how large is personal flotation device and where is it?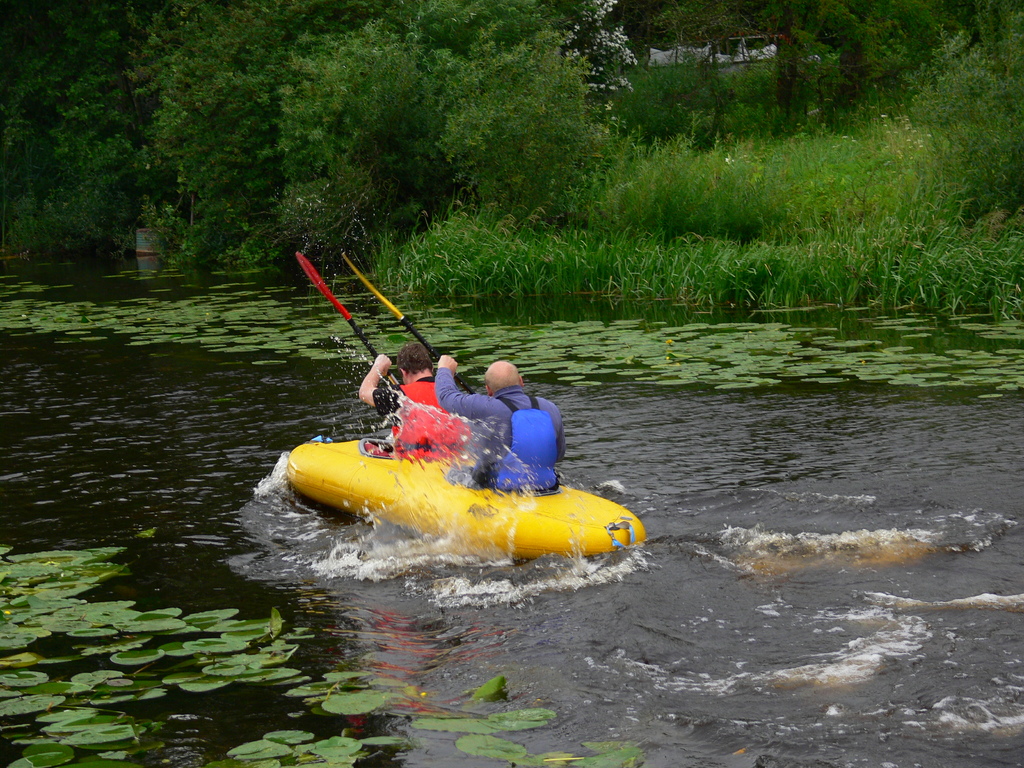
Bounding box: (489, 388, 556, 490).
